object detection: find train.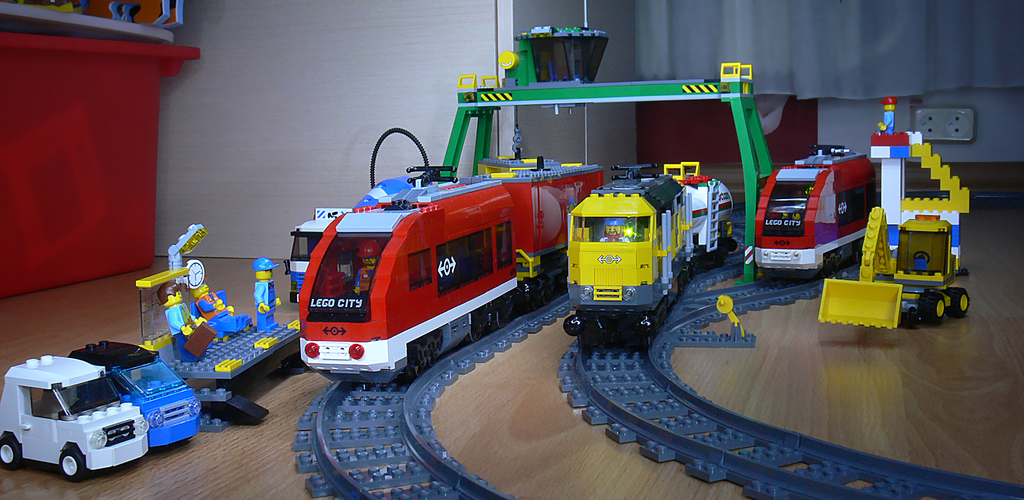
BBox(754, 141, 879, 273).
